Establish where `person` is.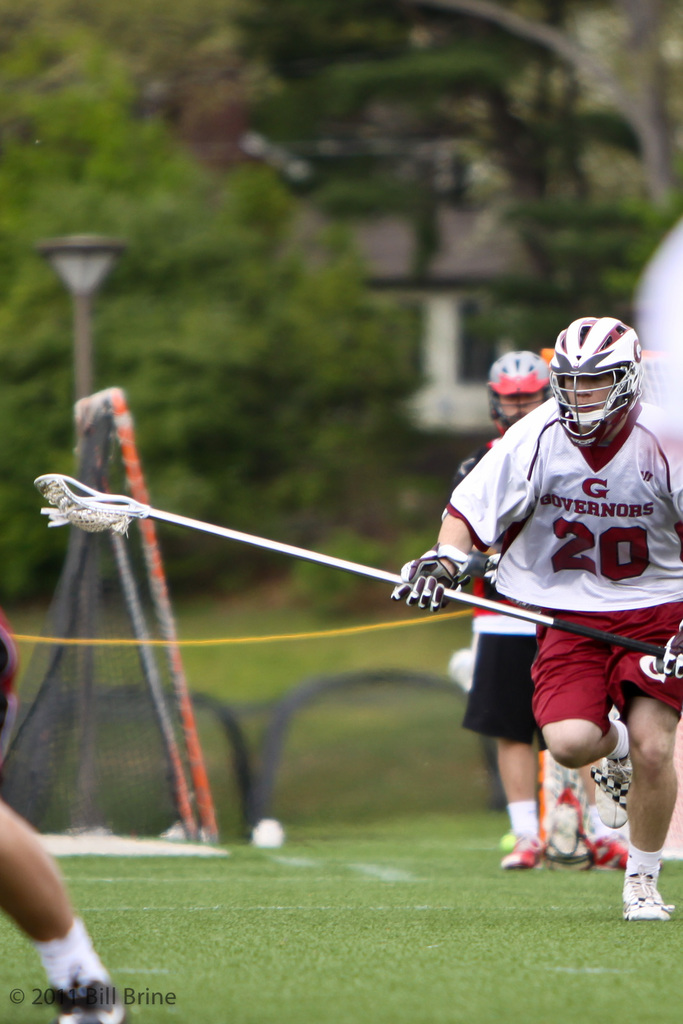
Established at rect(387, 305, 682, 918).
